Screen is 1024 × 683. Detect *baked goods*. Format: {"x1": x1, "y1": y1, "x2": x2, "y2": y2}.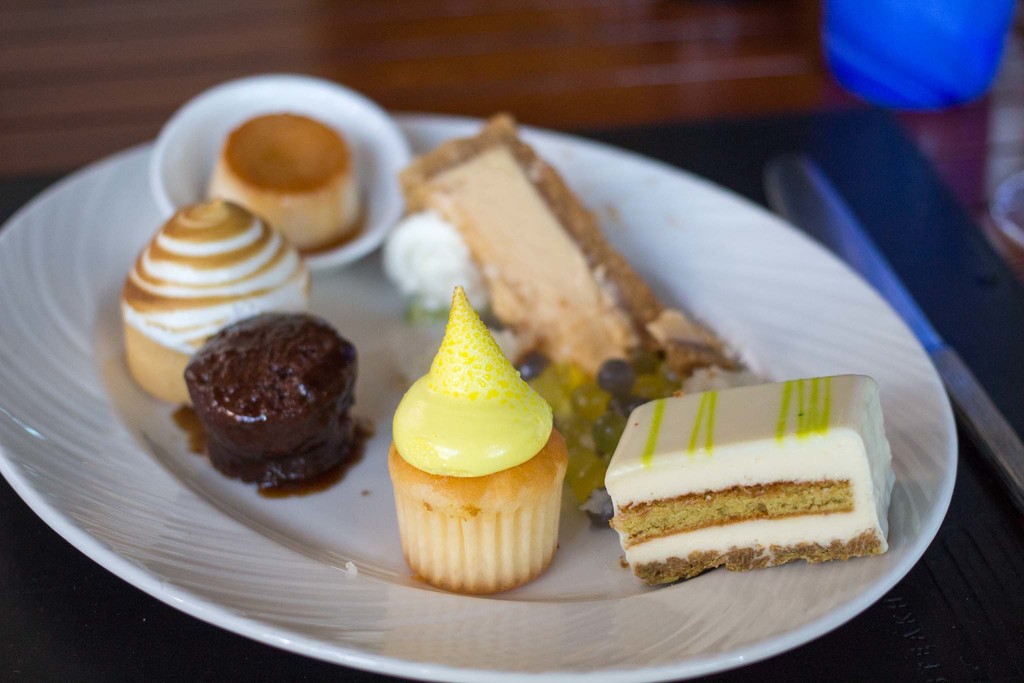
{"x1": 123, "y1": 195, "x2": 308, "y2": 404}.
